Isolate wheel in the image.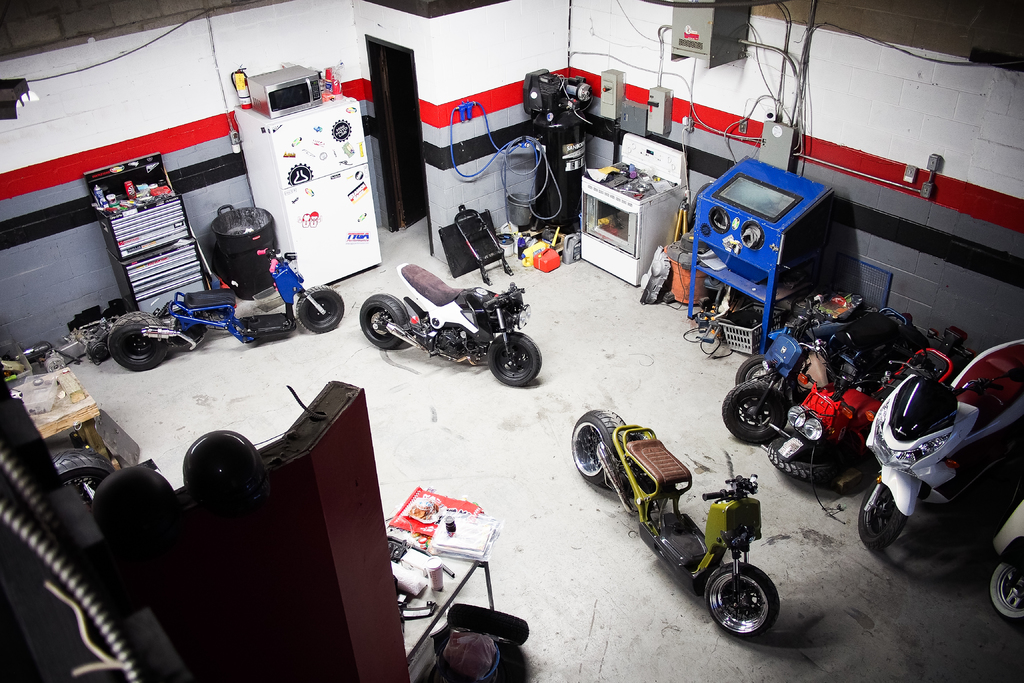
Isolated region: [766, 436, 840, 484].
